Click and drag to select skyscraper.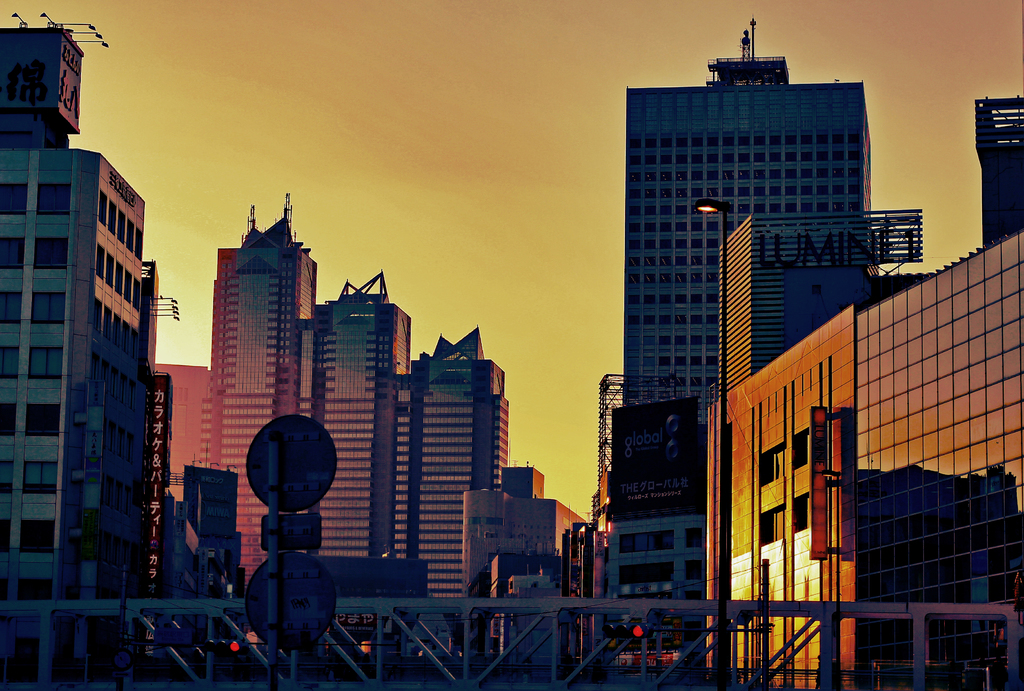
Selection: Rect(200, 188, 317, 585).
